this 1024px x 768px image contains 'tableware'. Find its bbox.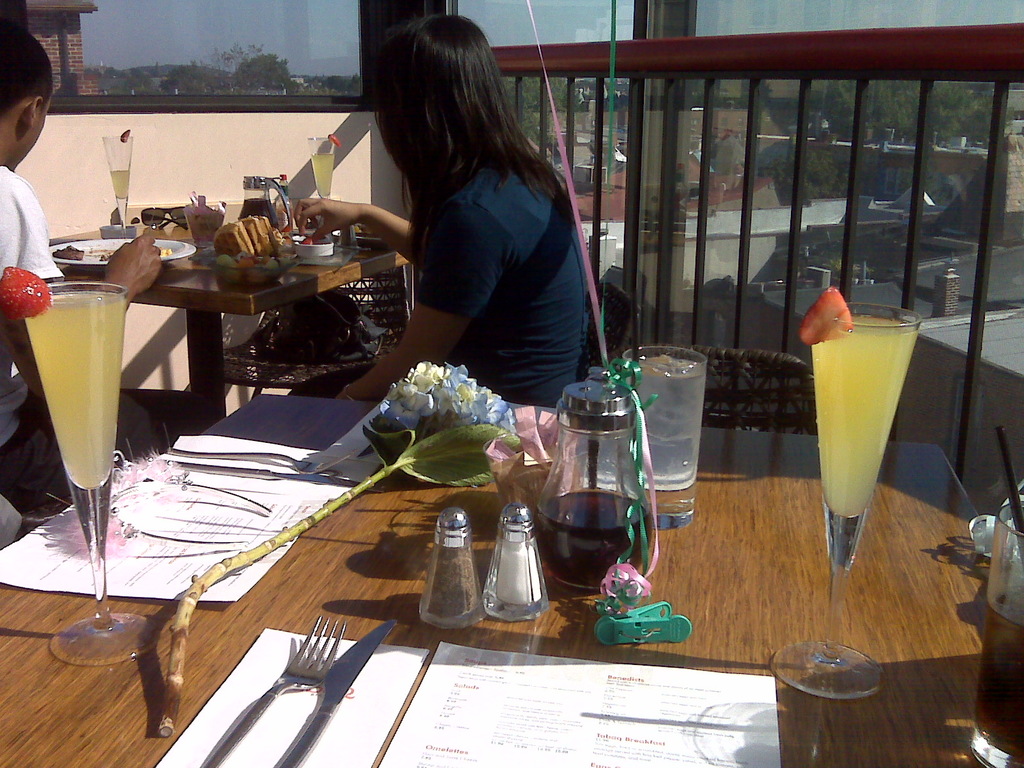
<bbox>196, 616, 350, 767</bbox>.
